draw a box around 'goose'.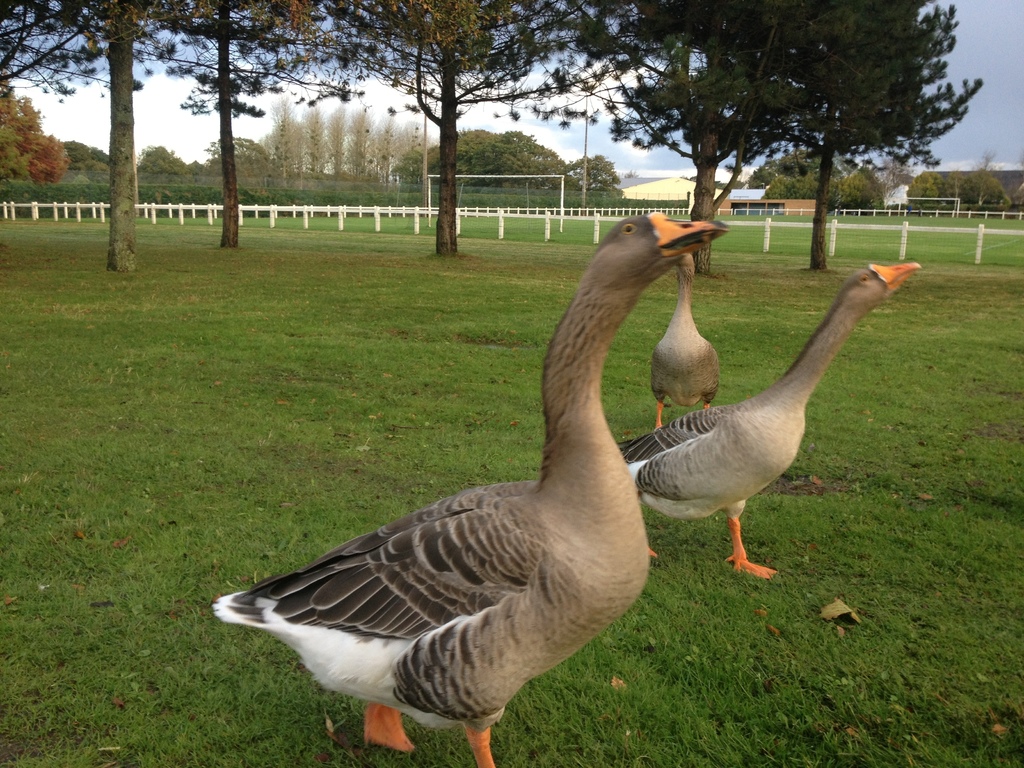
rect(614, 260, 918, 582).
